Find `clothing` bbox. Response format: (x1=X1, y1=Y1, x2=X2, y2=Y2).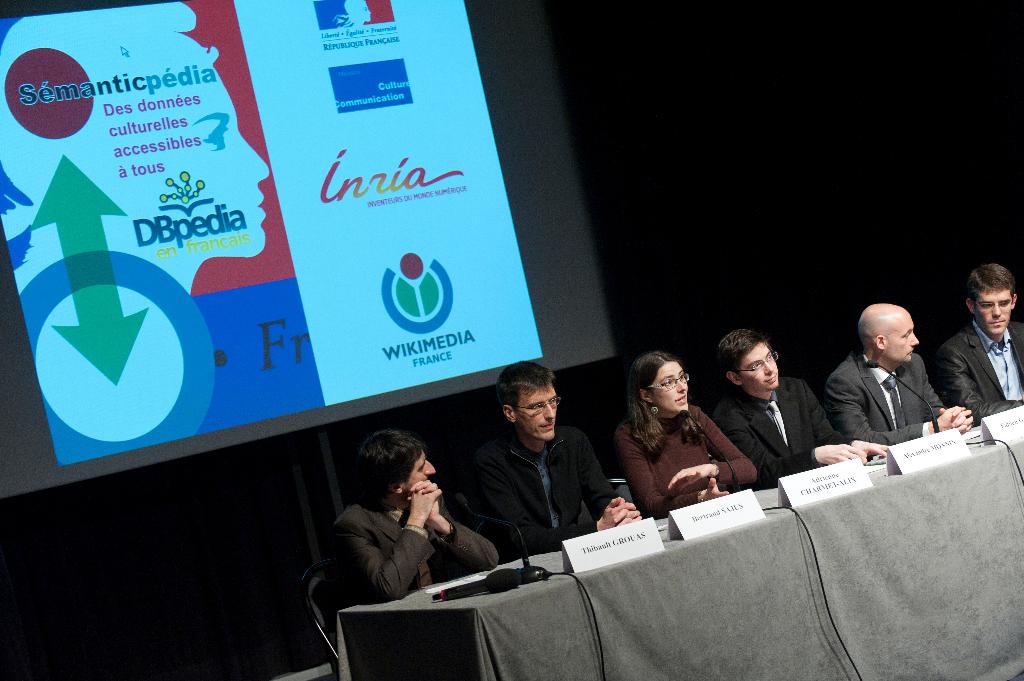
(x1=328, y1=495, x2=502, y2=607).
